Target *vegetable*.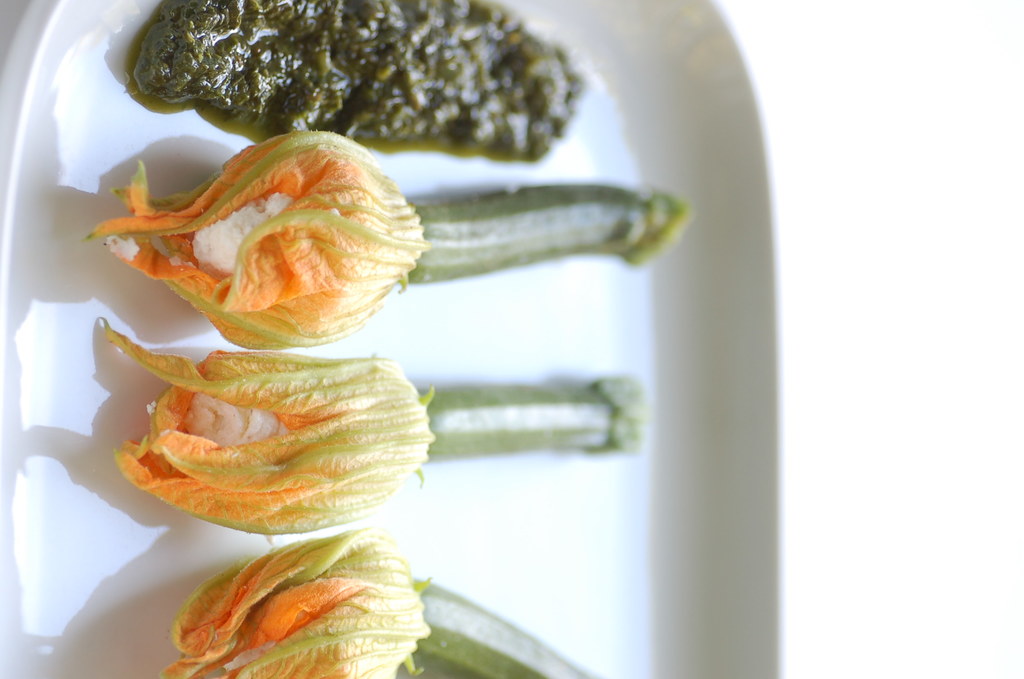
Target region: 77:122:705:352.
